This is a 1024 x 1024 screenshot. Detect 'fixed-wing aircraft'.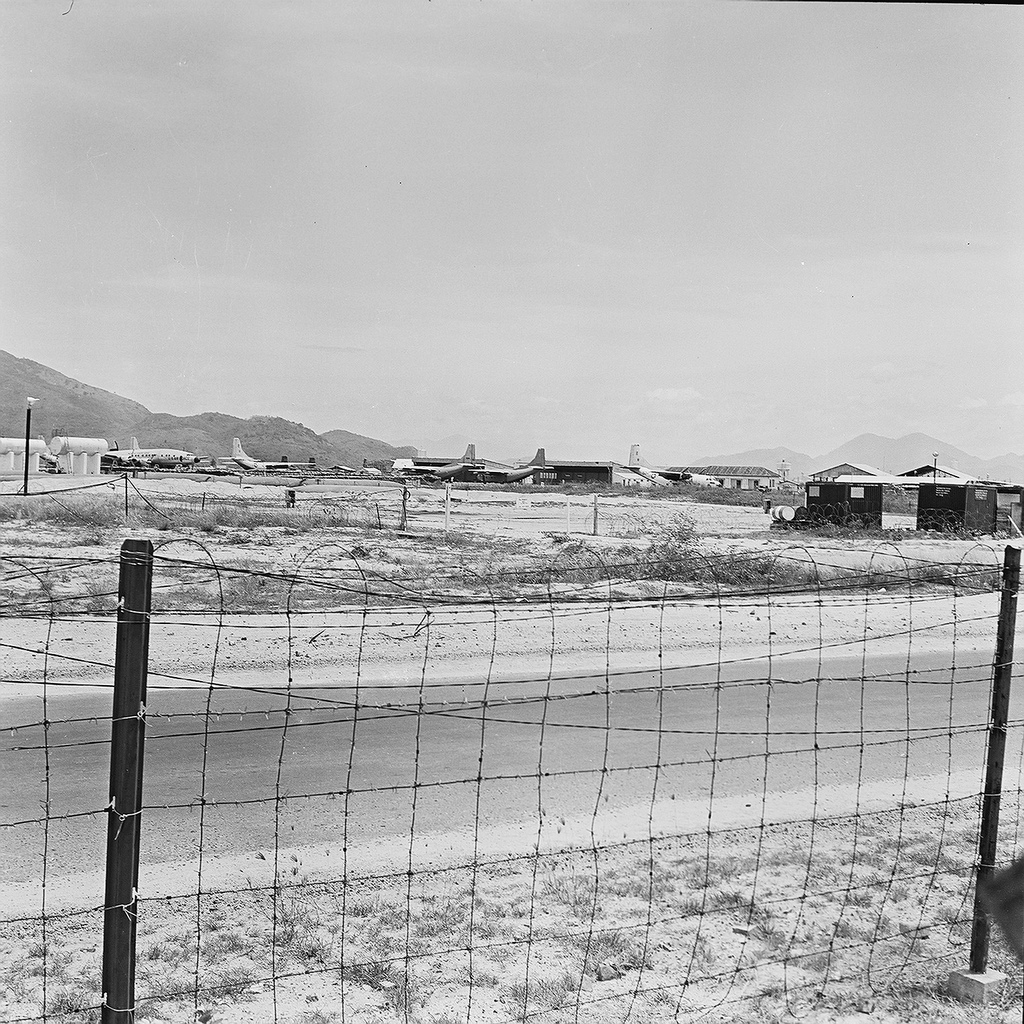
[209,435,313,471].
